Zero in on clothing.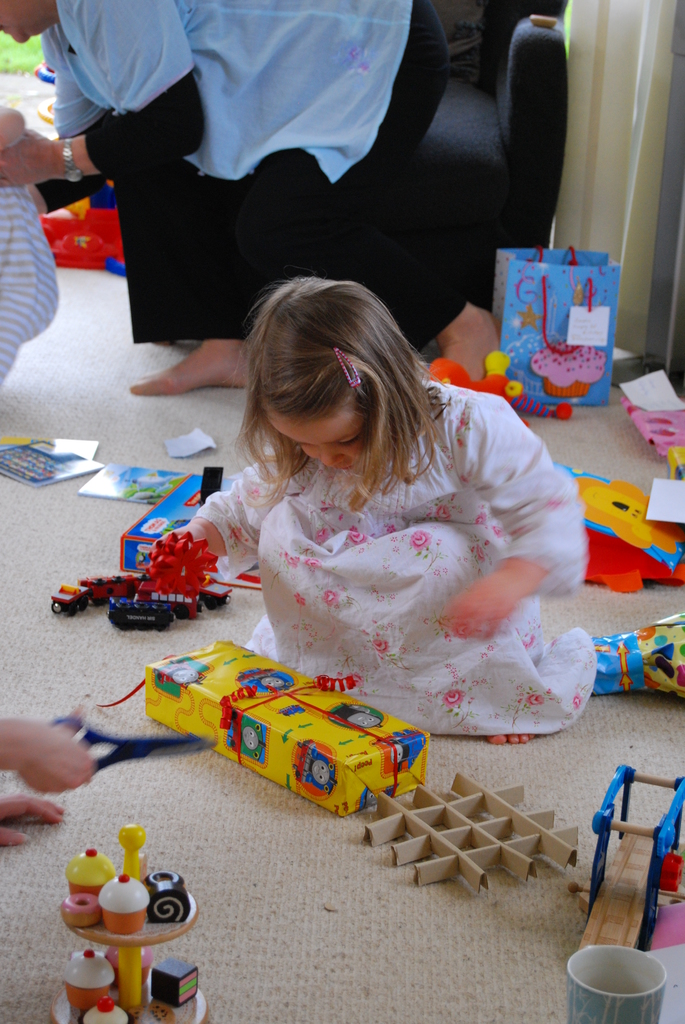
Zeroed in: box(177, 402, 604, 713).
